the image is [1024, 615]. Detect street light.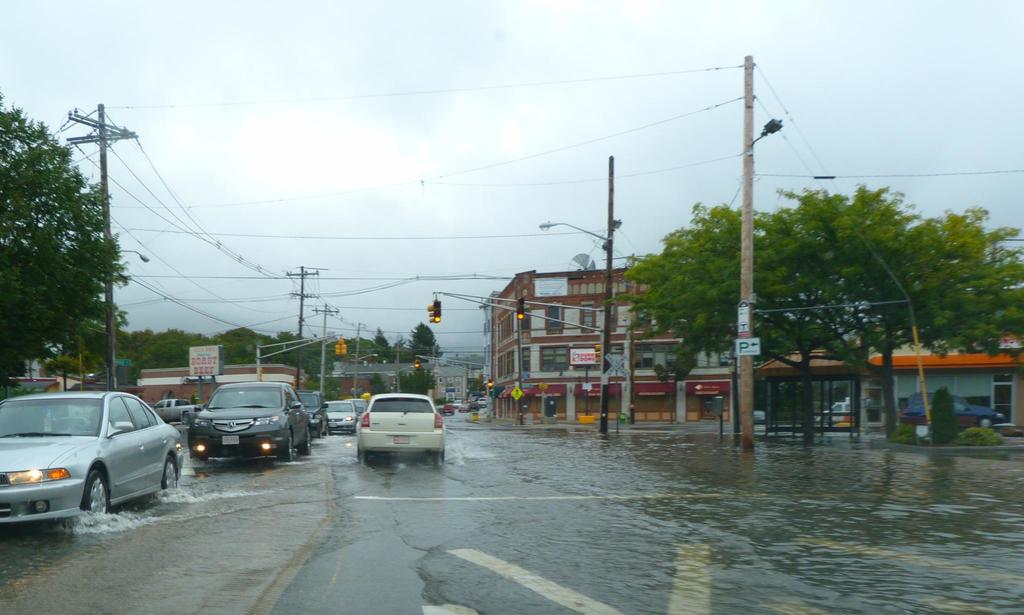
Detection: (left=539, top=153, right=621, bottom=433).
